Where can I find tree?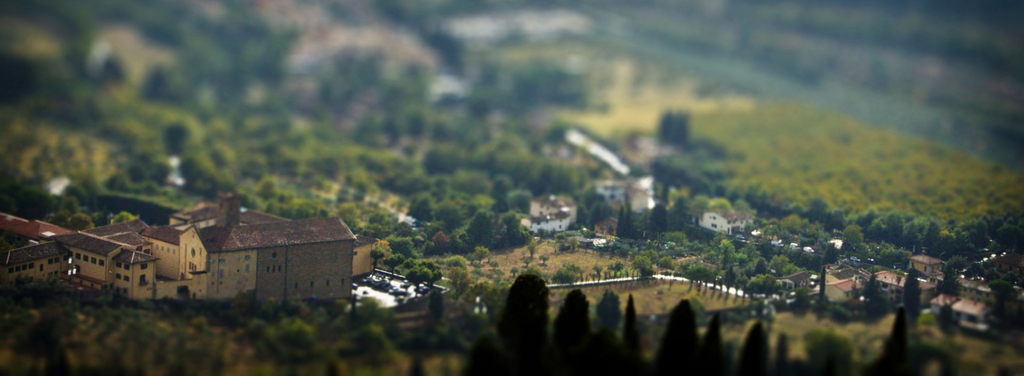
You can find it at [898,272,927,335].
